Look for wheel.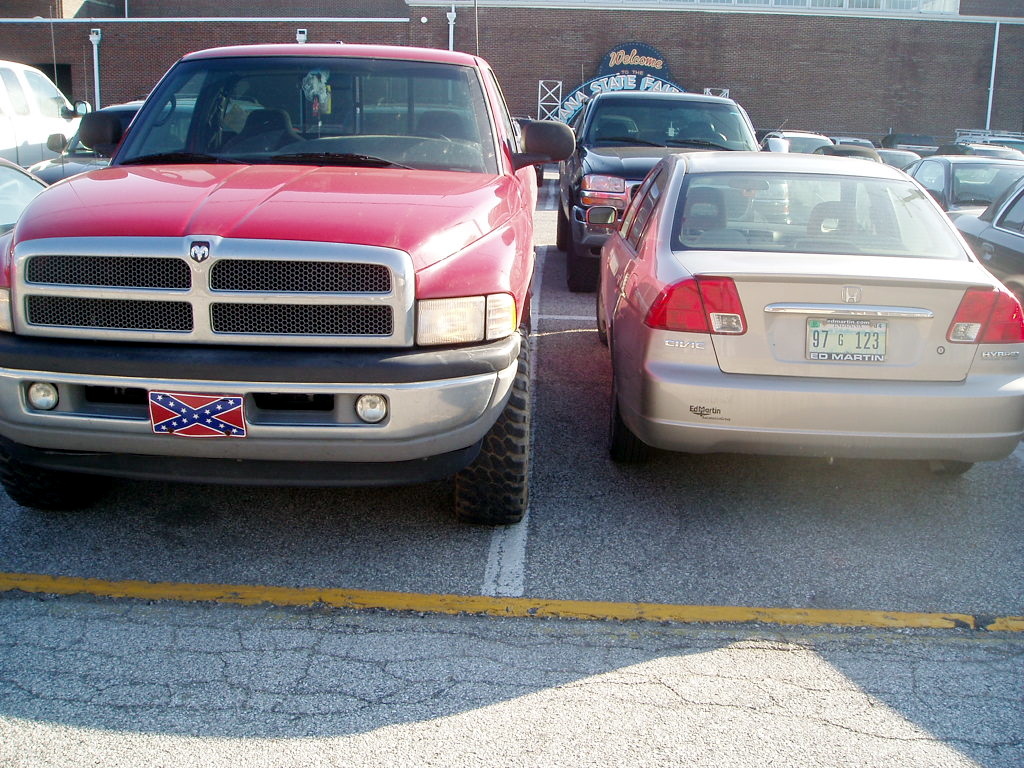
Found: 400:132:451:147.
